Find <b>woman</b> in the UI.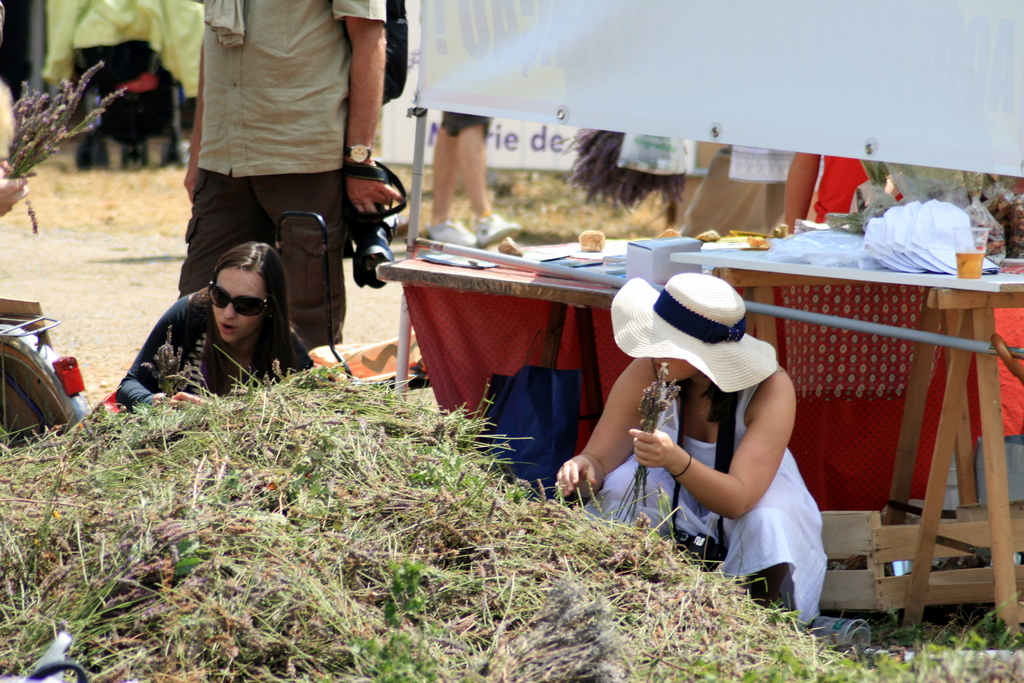
UI element at 557/272/828/627.
